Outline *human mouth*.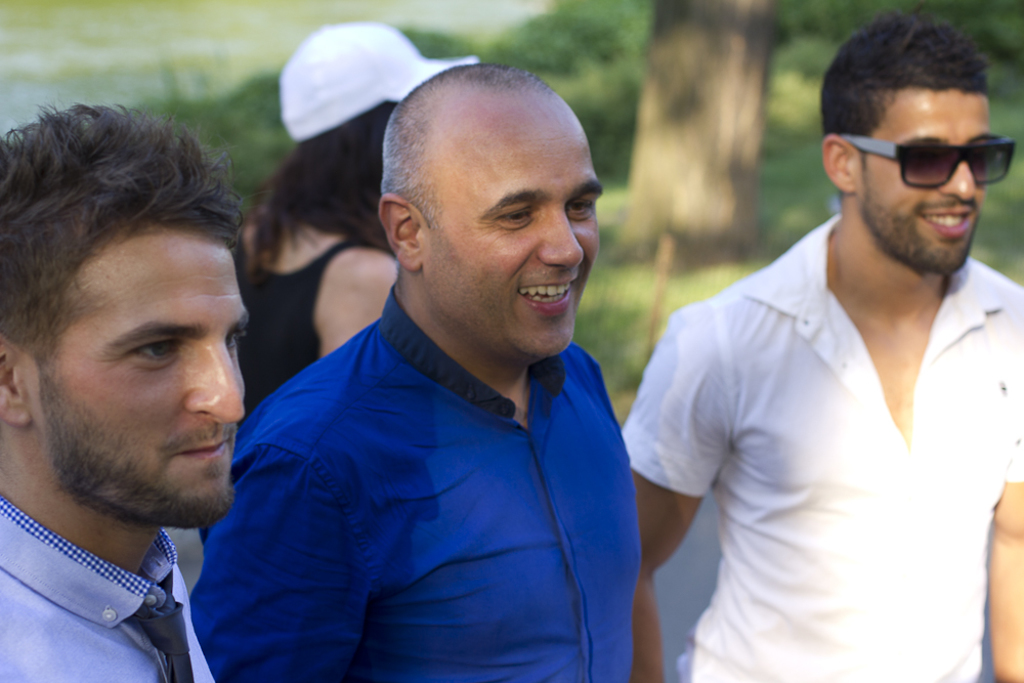
Outline: (left=519, top=278, right=580, bottom=314).
